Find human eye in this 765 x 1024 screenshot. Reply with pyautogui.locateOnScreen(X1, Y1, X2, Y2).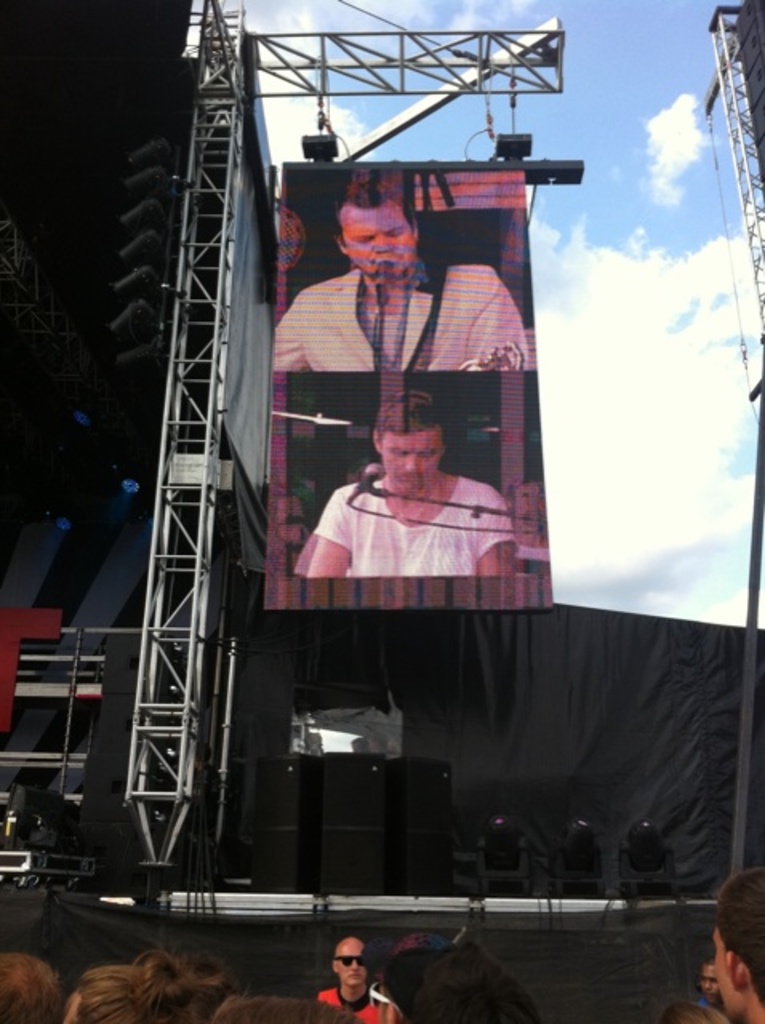
pyautogui.locateOnScreen(418, 448, 434, 461).
